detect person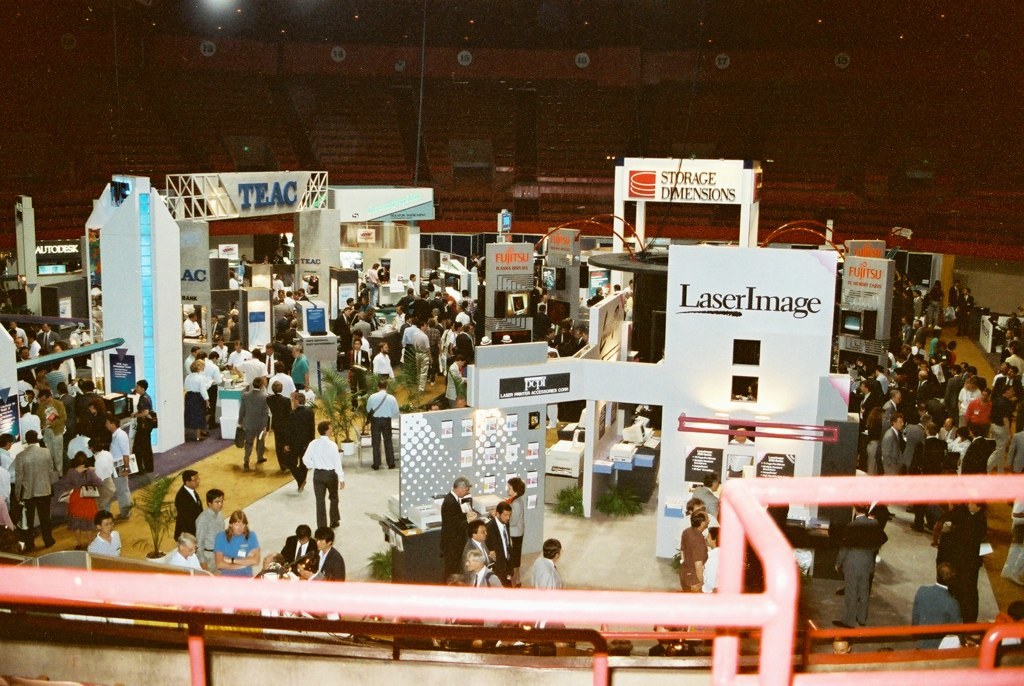
select_region(366, 379, 400, 470)
